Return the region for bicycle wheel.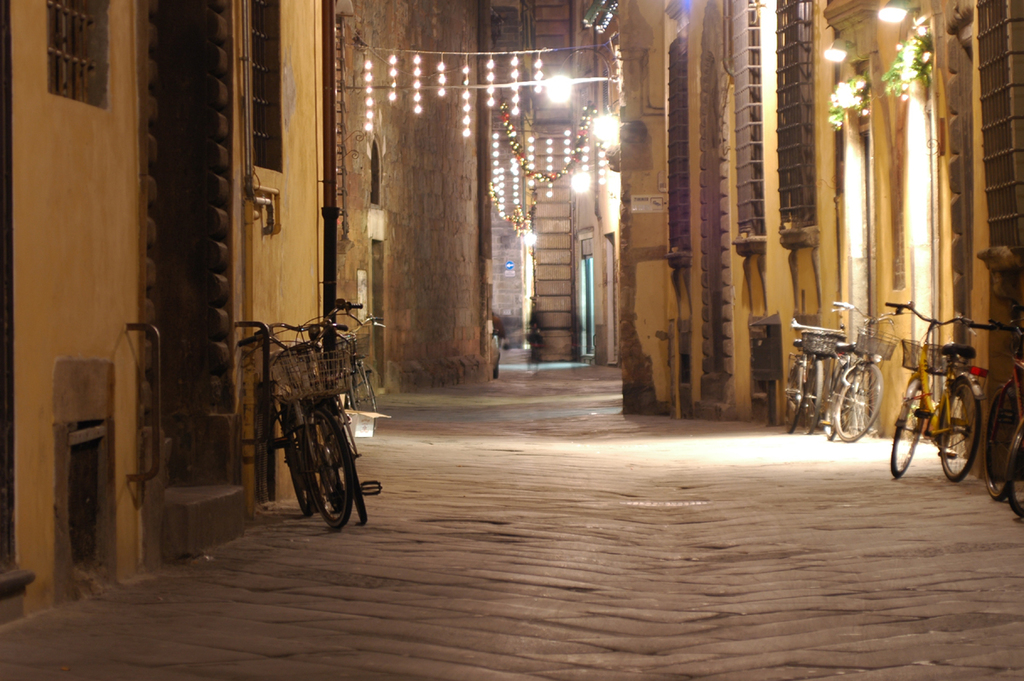
select_region(829, 352, 868, 439).
